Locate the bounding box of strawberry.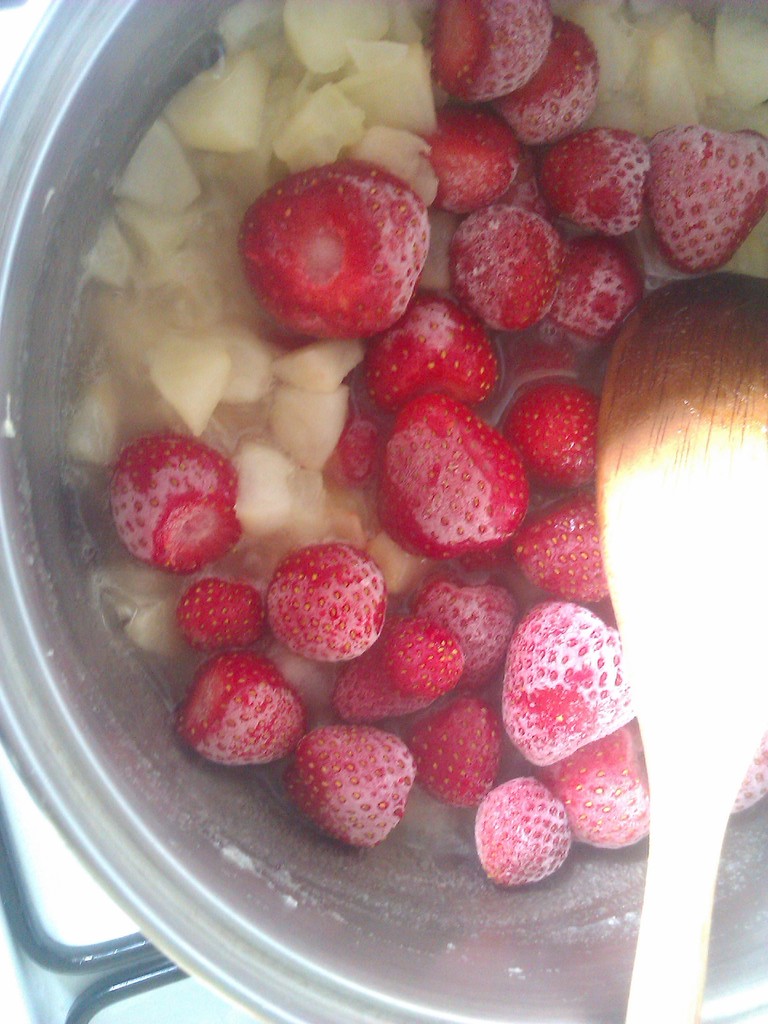
Bounding box: 313, 396, 378, 491.
